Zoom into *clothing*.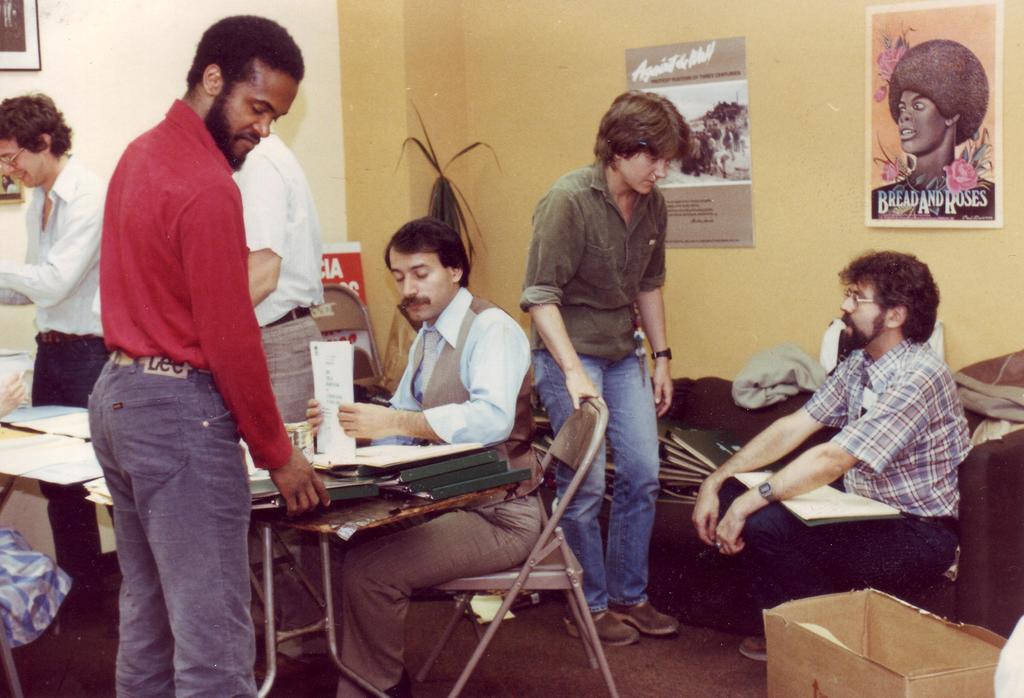
Zoom target: region(303, 284, 531, 697).
